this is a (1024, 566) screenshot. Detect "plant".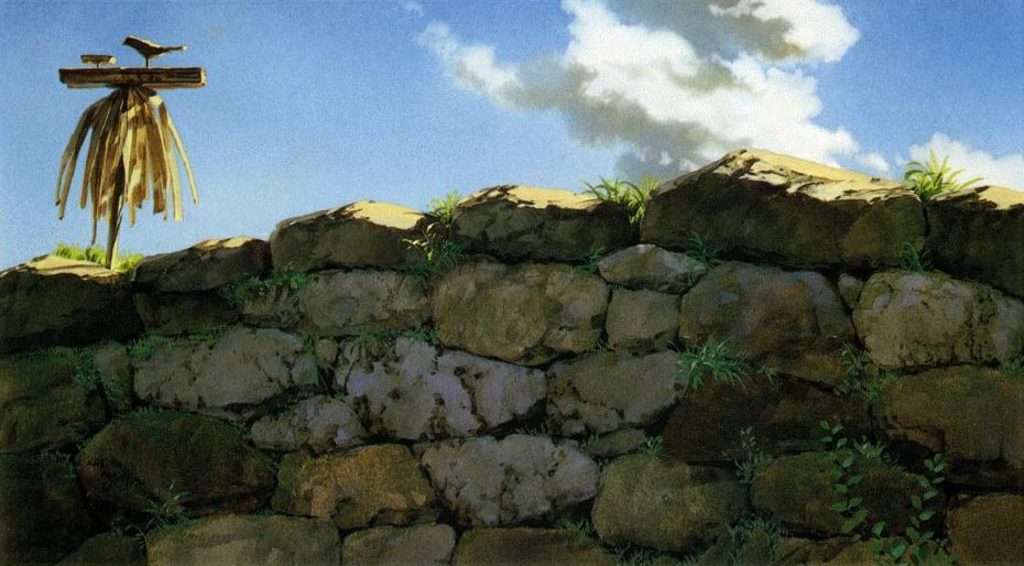
region(991, 348, 1023, 396).
